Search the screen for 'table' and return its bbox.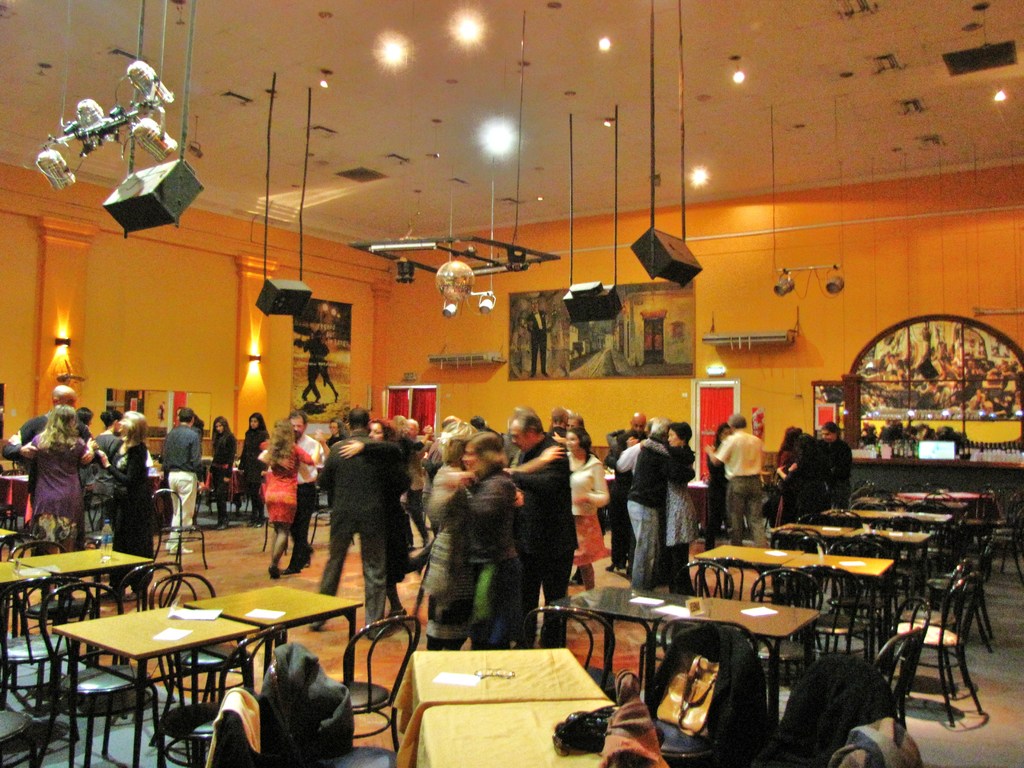
Found: box=[824, 504, 950, 549].
